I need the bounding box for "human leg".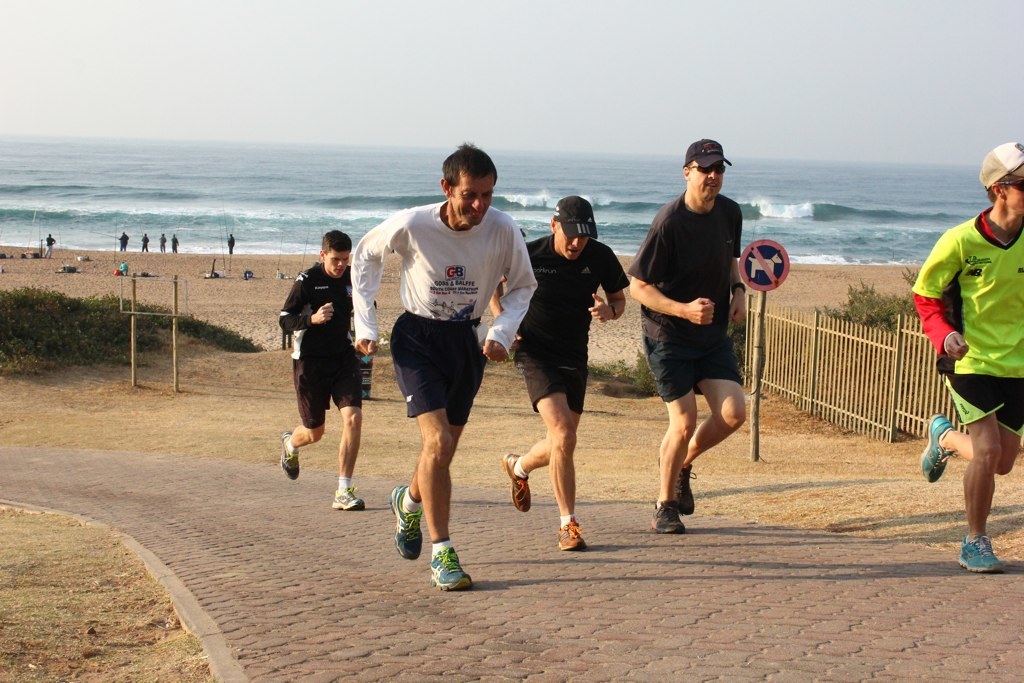
Here it is: BBox(278, 336, 334, 477).
